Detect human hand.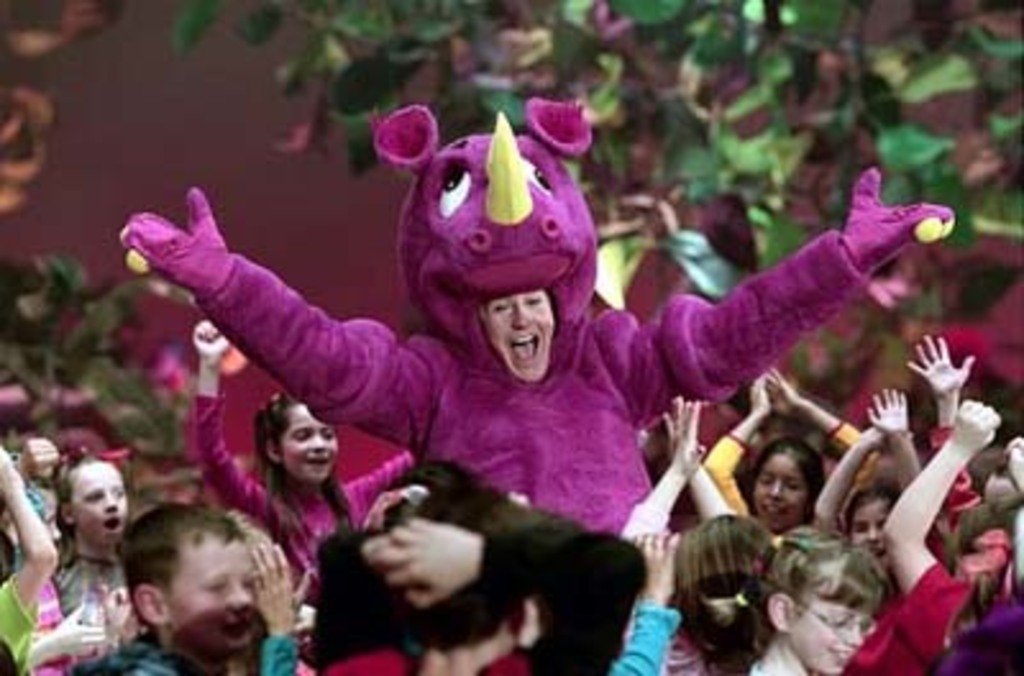
Detected at 748:371:771:422.
